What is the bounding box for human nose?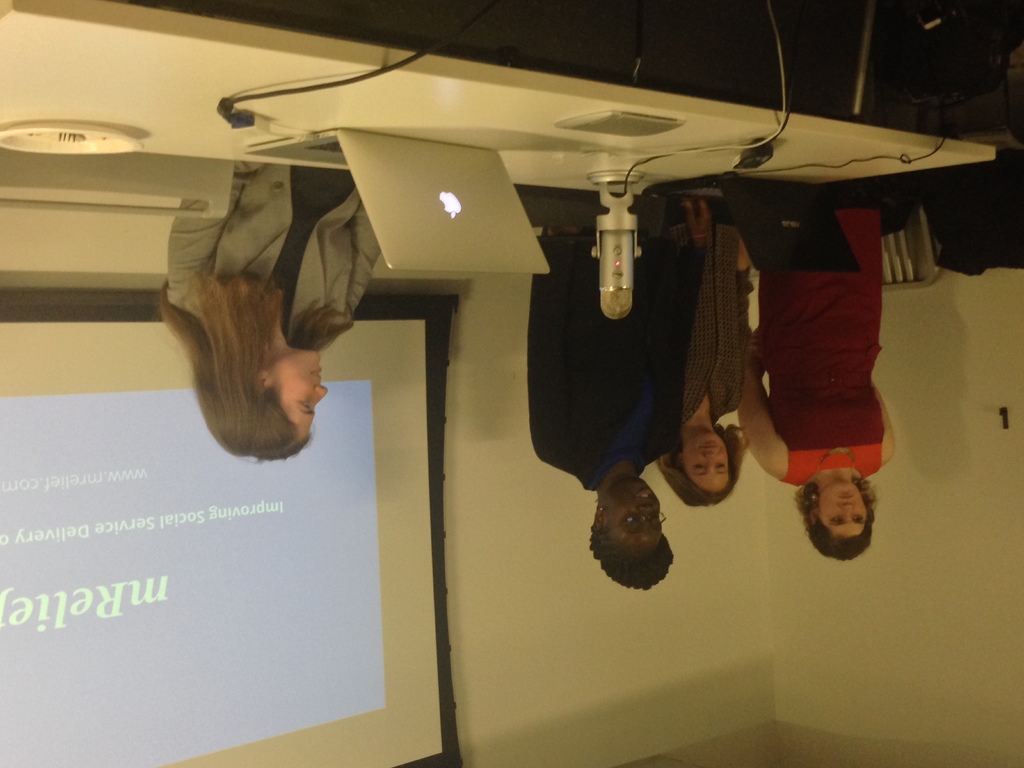
<region>637, 506, 658, 529</region>.
